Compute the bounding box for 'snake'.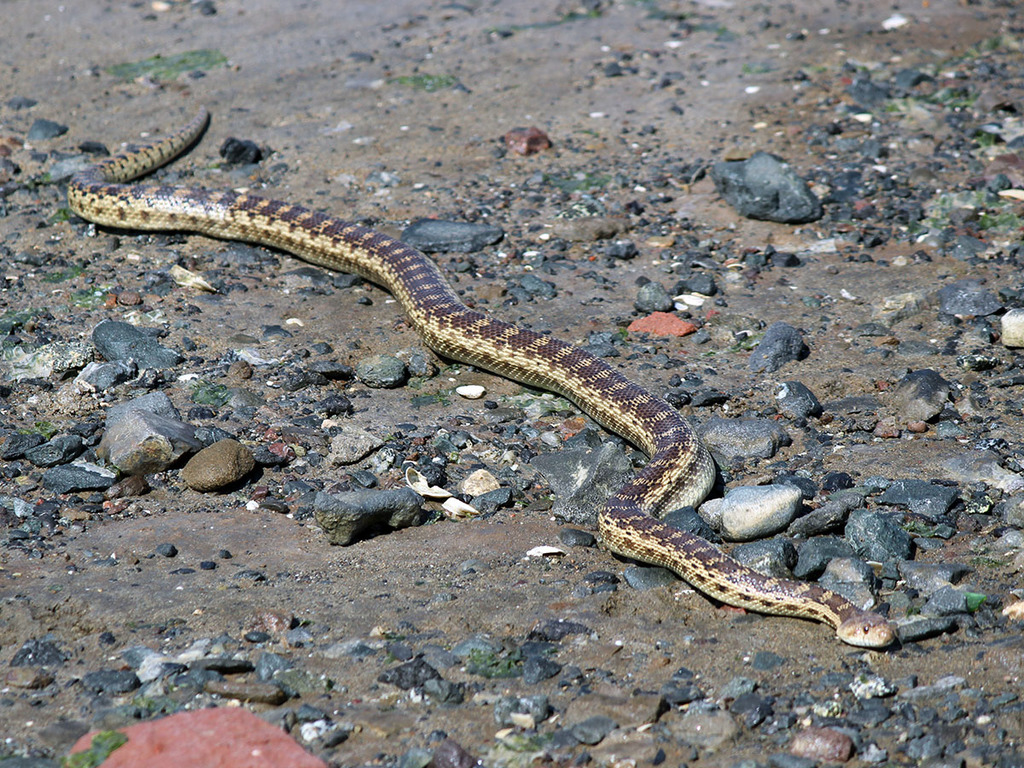
<region>69, 113, 894, 651</region>.
